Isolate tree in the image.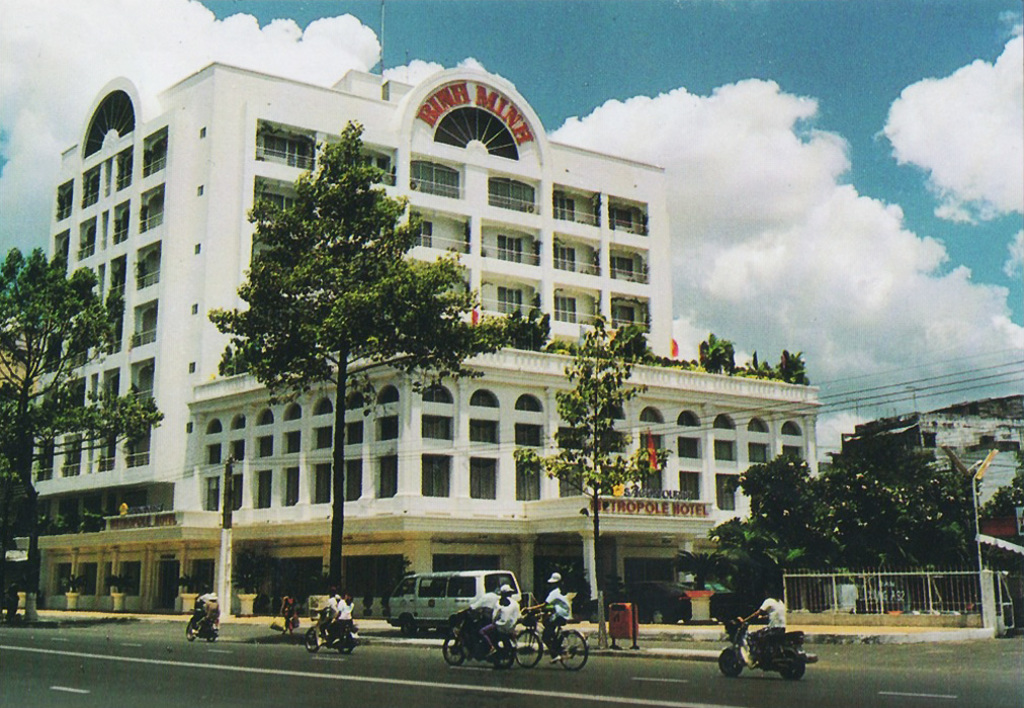
Isolated region: [left=493, top=295, right=554, bottom=353].
